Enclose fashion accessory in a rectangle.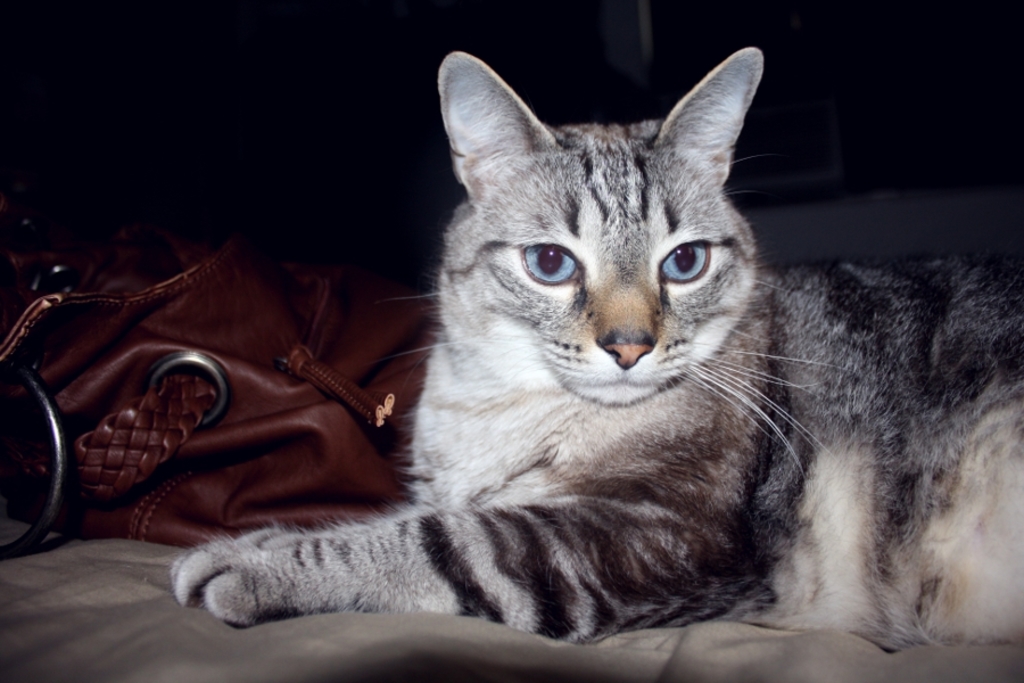
box=[0, 232, 437, 549].
